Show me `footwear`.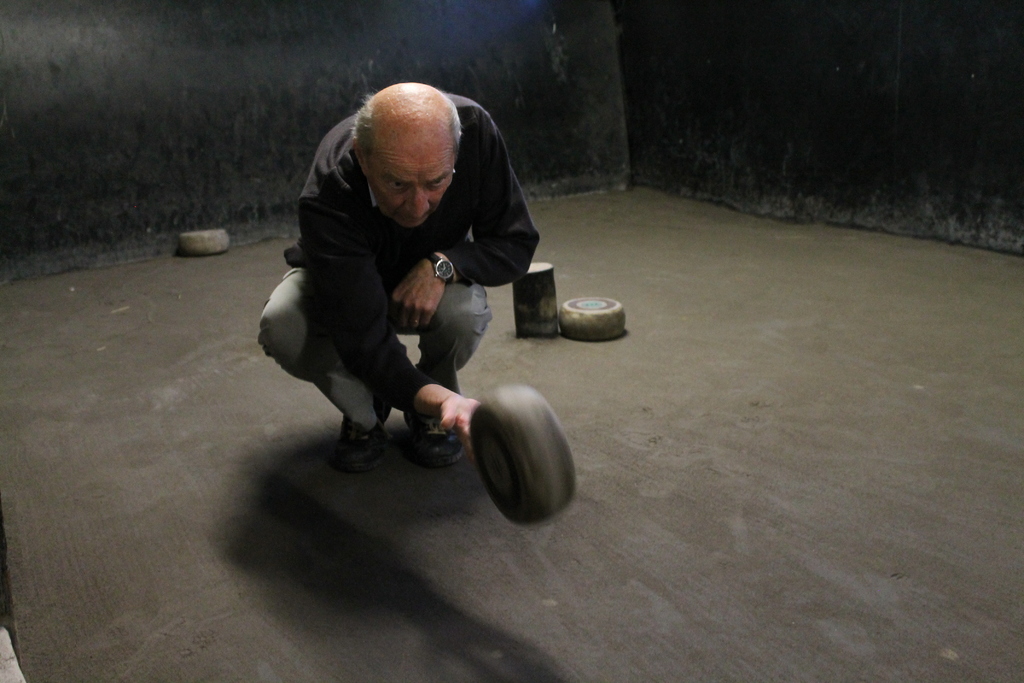
`footwear` is here: Rect(401, 417, 470, 472).
